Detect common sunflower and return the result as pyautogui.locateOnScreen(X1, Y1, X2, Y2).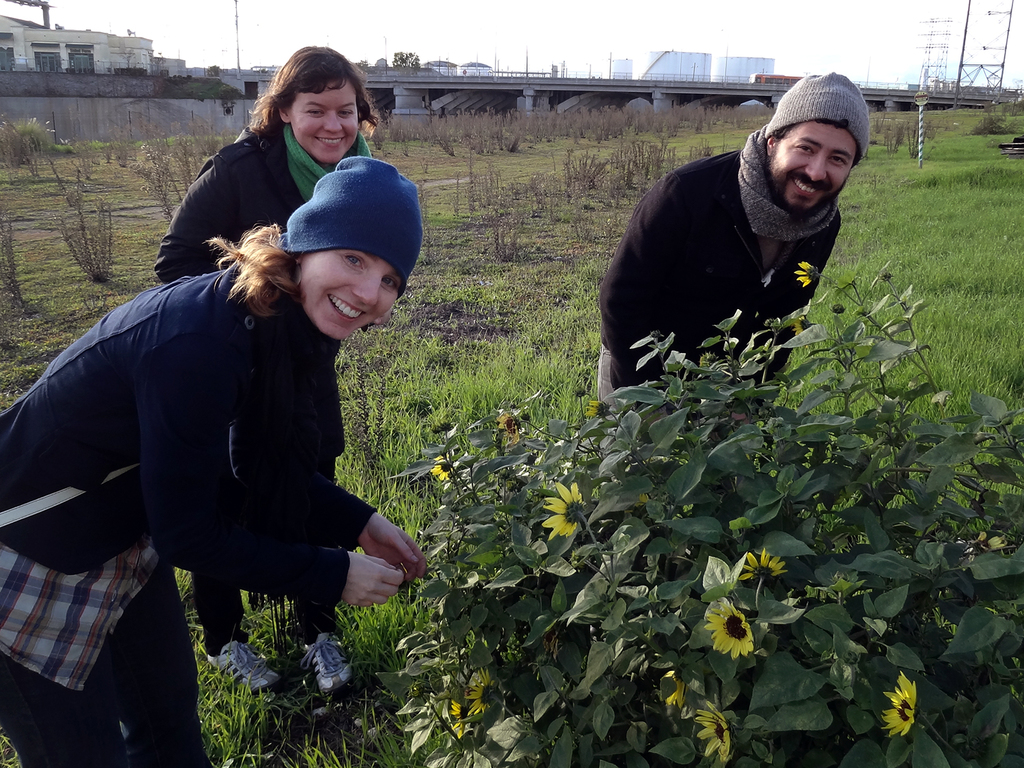
pyautogui.locateOnScreen(686, 710, 731, 760).
